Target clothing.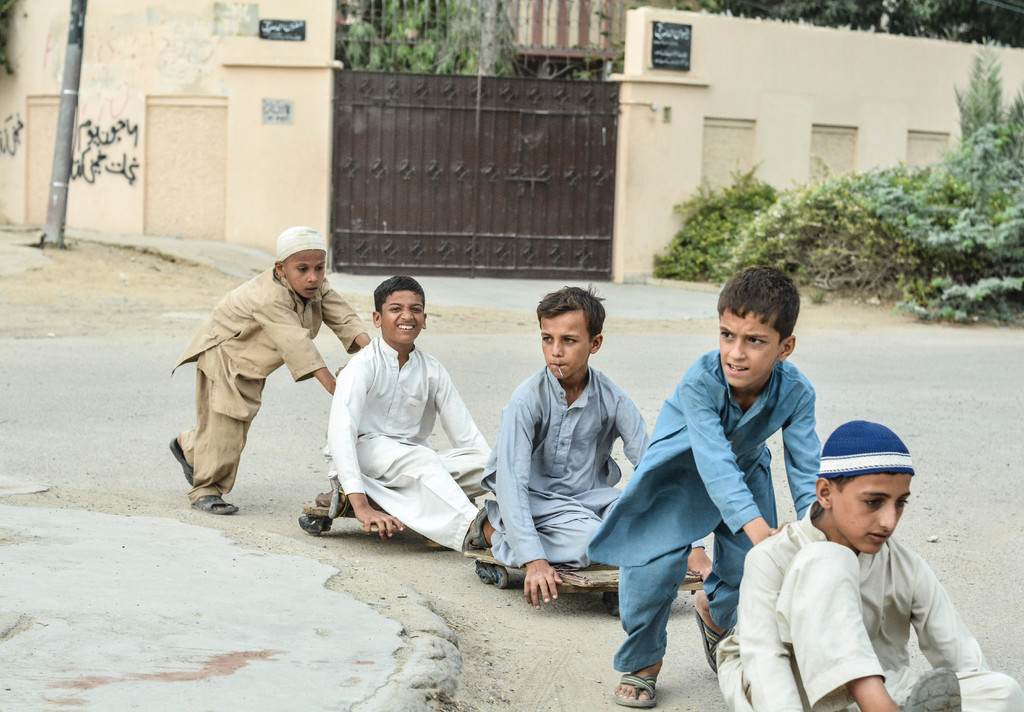
Target region: (155, 253, 362, 492).
